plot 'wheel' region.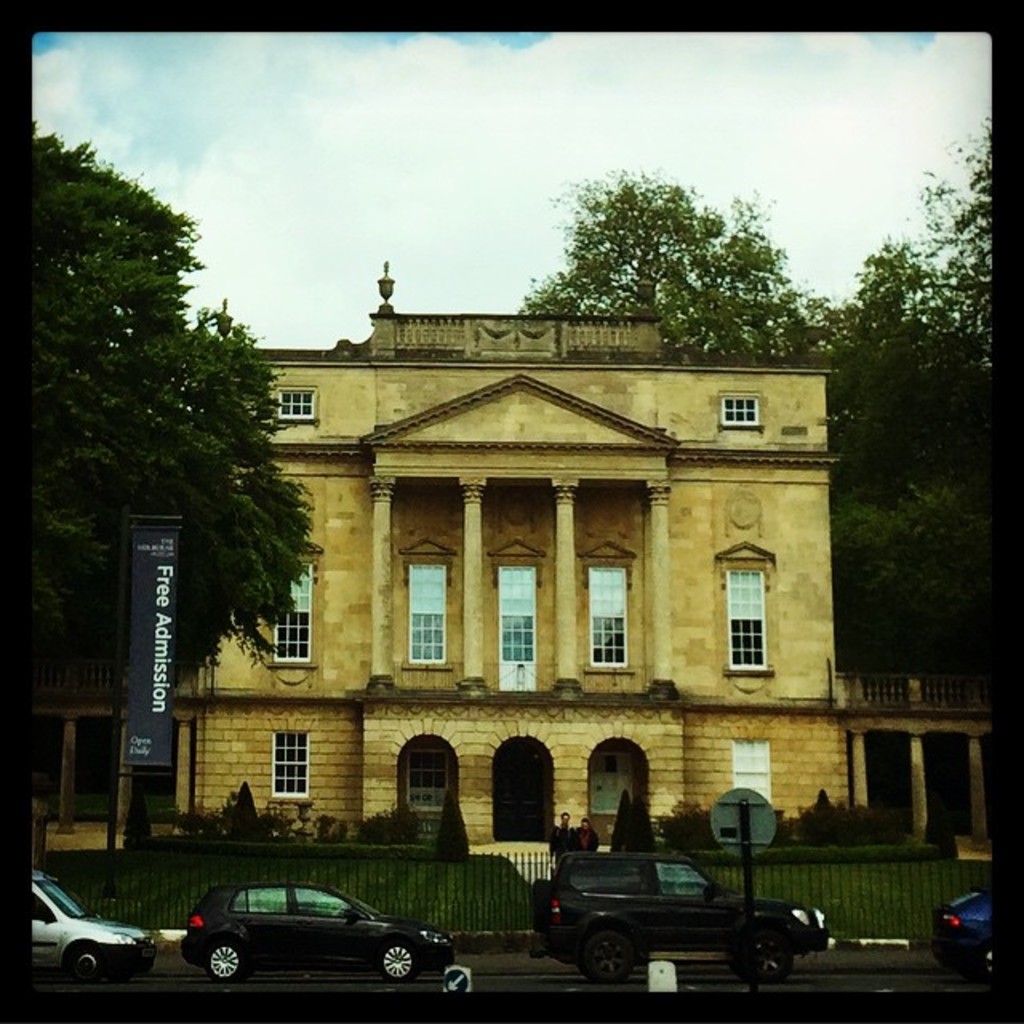
Plotted at locate(581, 931, 632, 989).
